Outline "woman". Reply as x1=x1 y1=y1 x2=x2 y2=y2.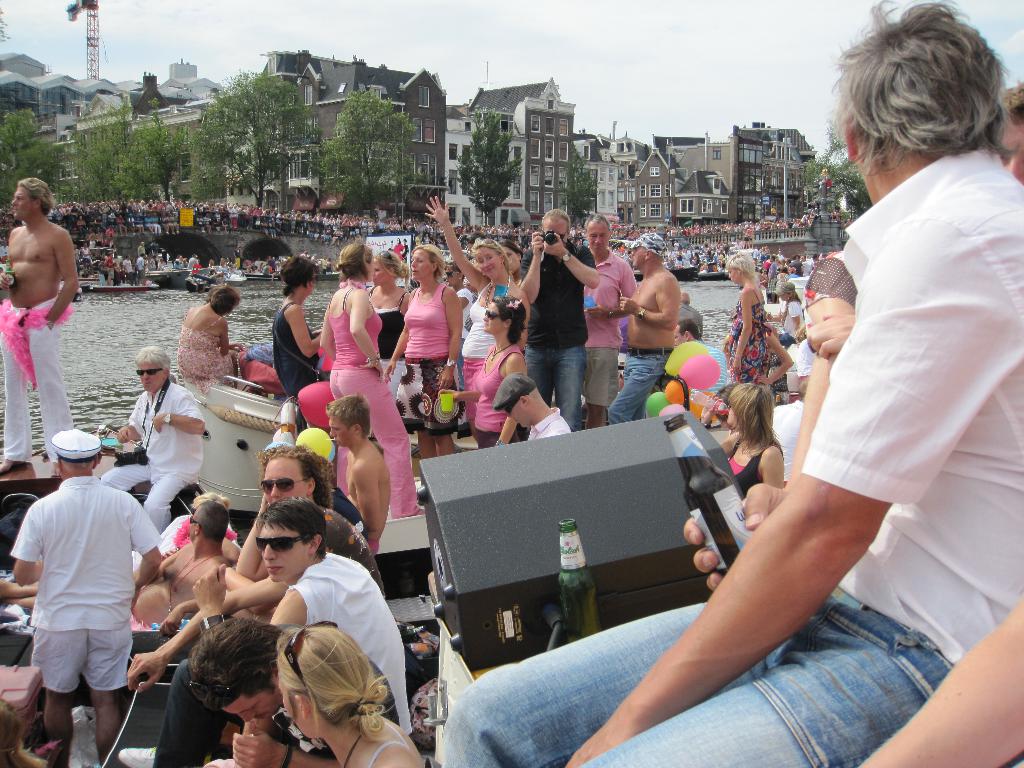
x1=382 y1=236 x2=467 y2=465.
